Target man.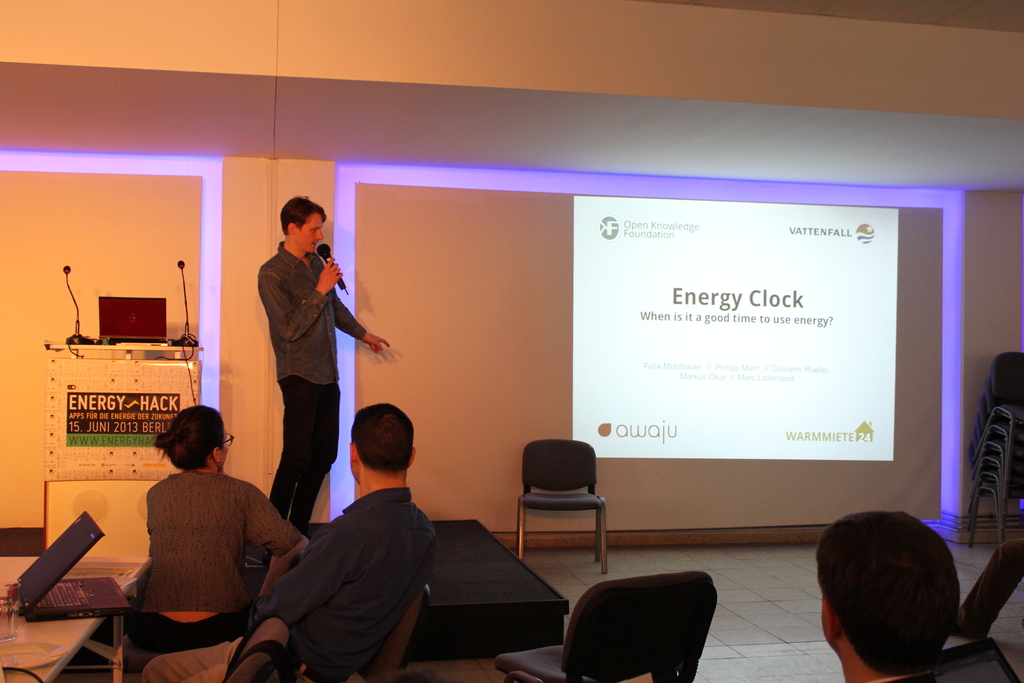
Target region: rect(813, 508, 959, 682).
